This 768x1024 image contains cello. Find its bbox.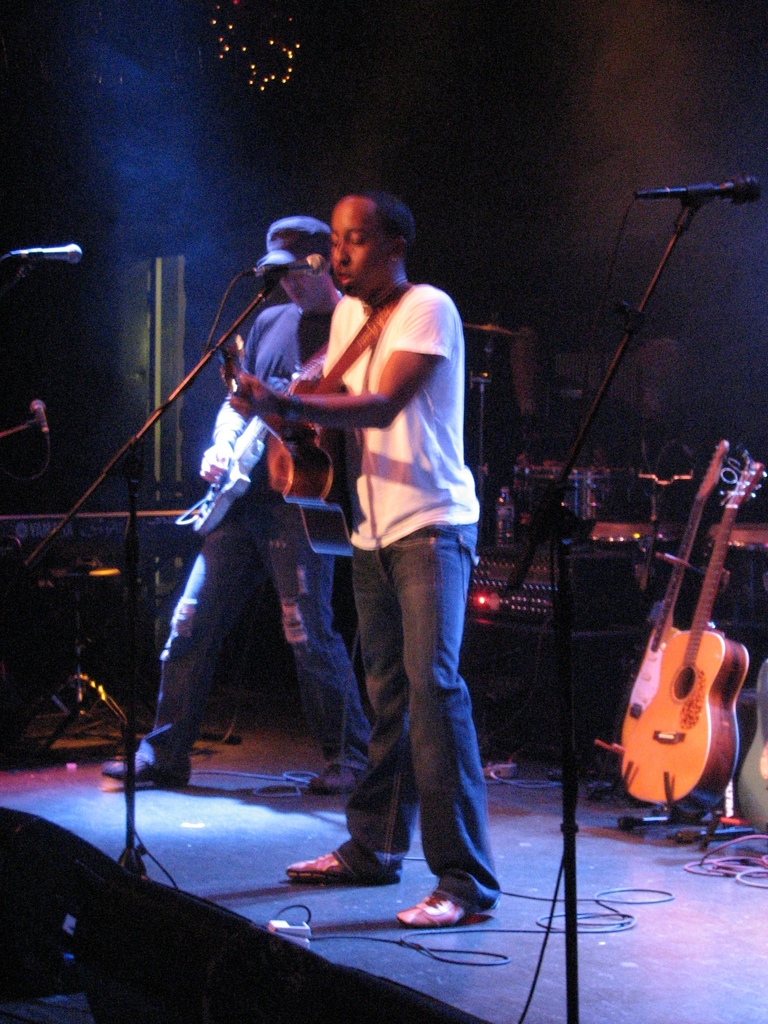
detection(212, 357, 396, 525).
